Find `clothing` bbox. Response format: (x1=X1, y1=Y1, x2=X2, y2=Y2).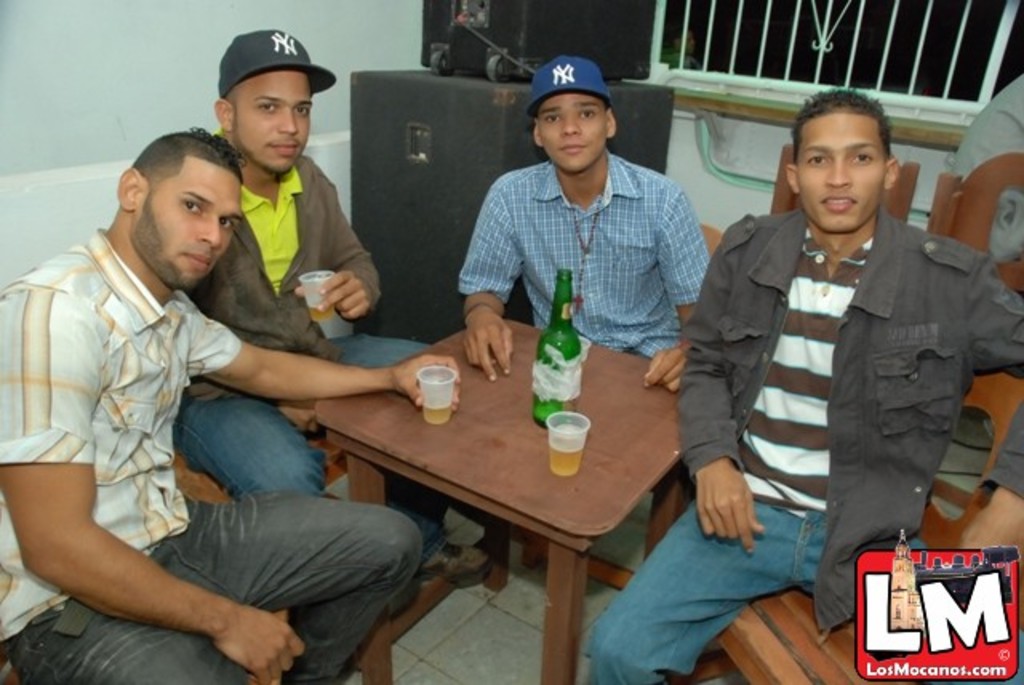
(x1=656, y1=144, x2=997, y2=602).
